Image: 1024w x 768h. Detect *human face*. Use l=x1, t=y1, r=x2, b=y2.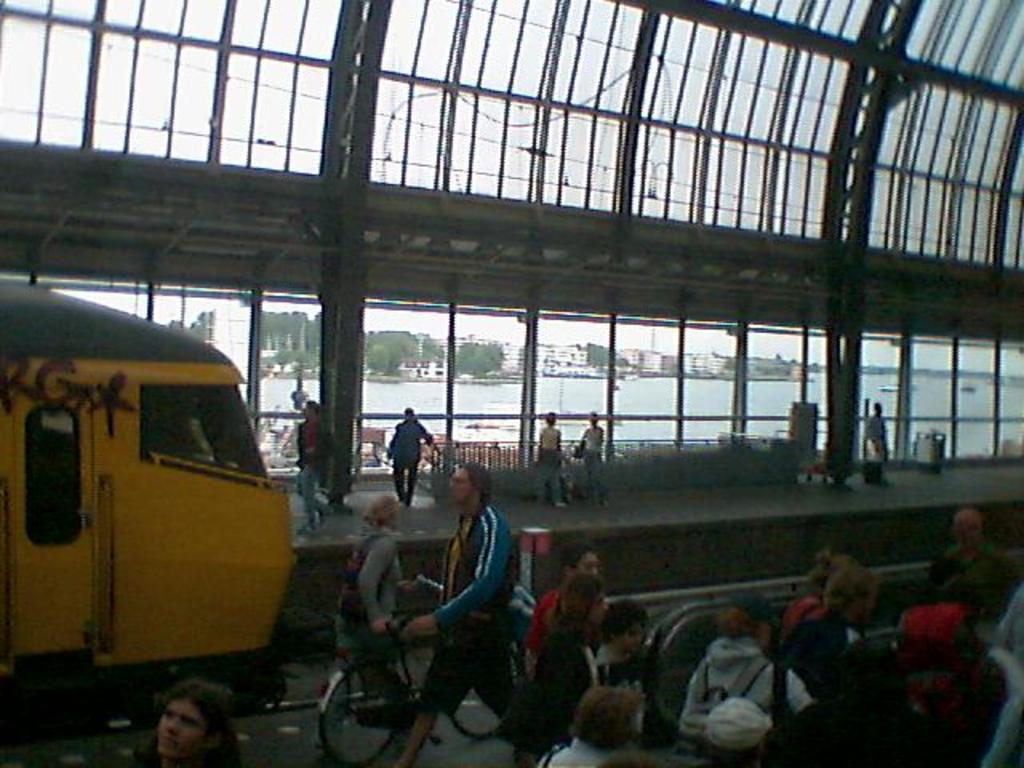
l=624, t=618, r=643, b=656.
